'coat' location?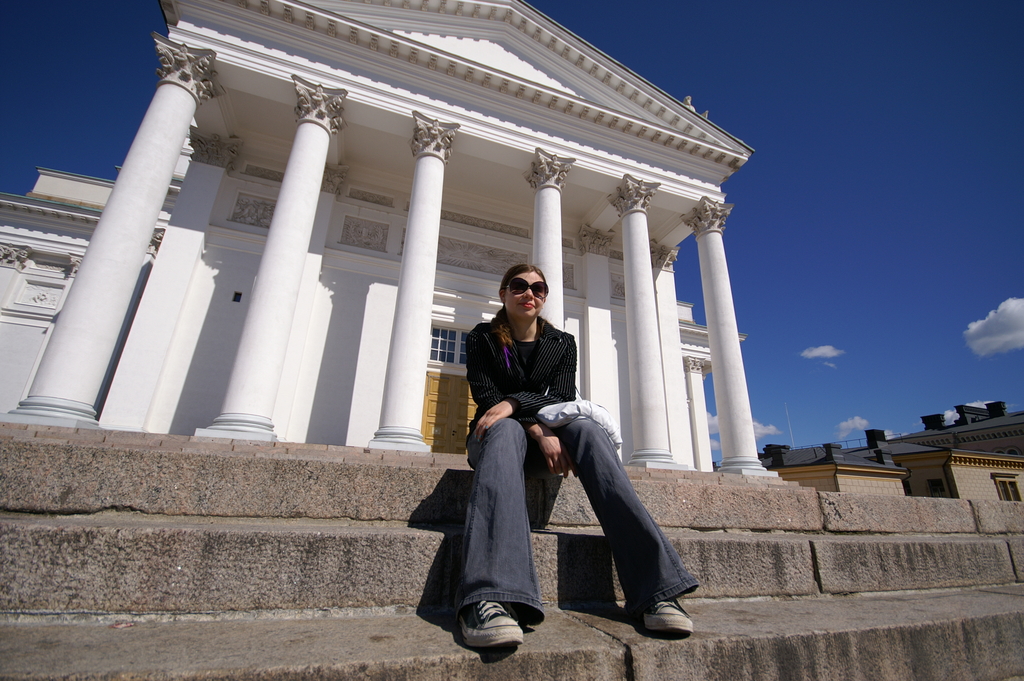
l=474, t=309, r=577, b=454
